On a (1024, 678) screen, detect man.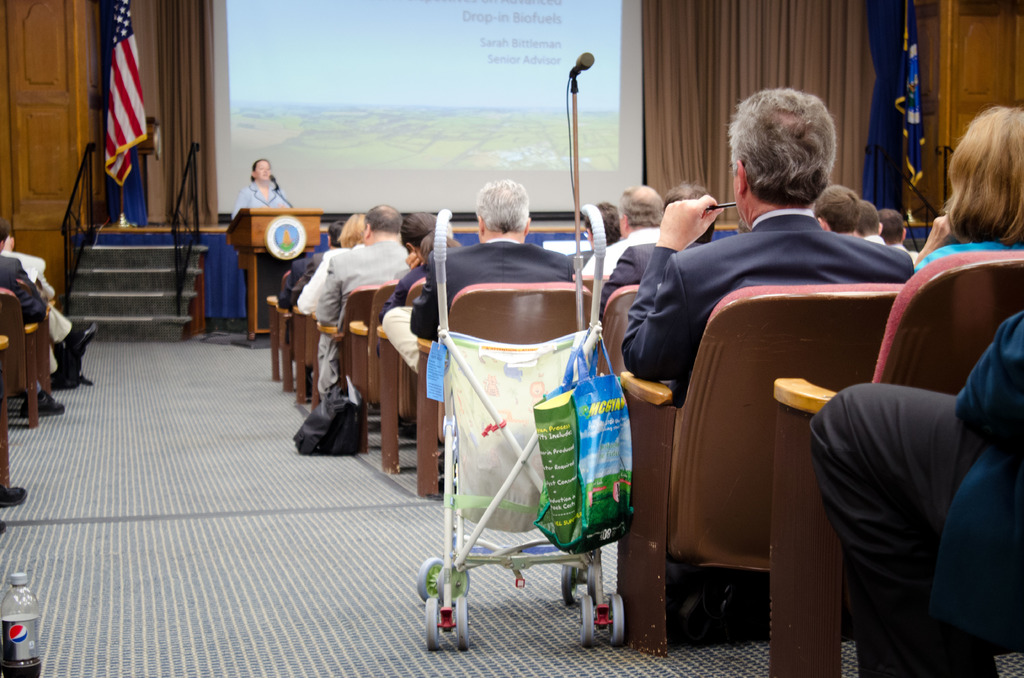
[624, 88, 899, 597].
